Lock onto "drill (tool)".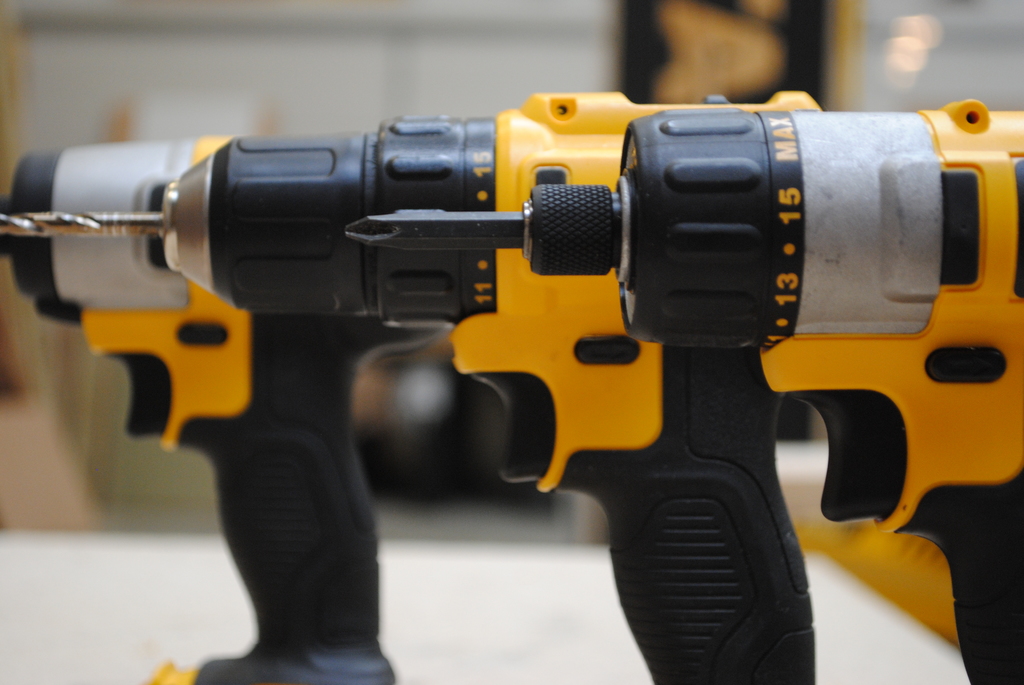
Locked: bbox=(0, 133, 445, 684).
